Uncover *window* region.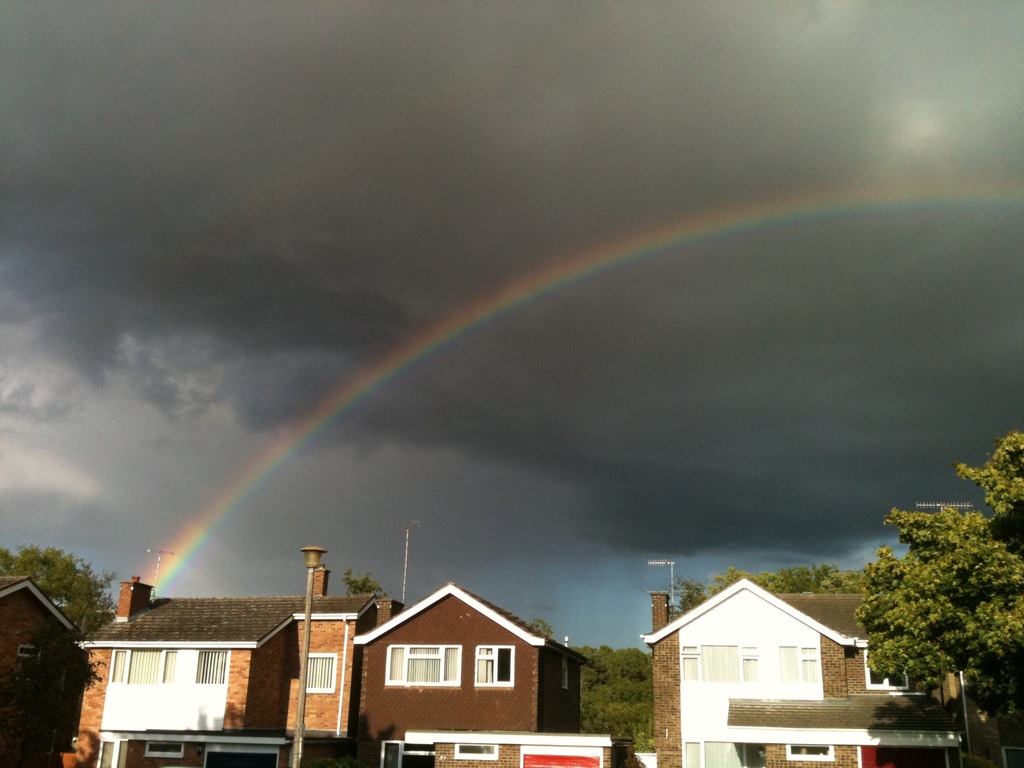
Uncovered: (left=189, top=644, right=245, bottom=685).
